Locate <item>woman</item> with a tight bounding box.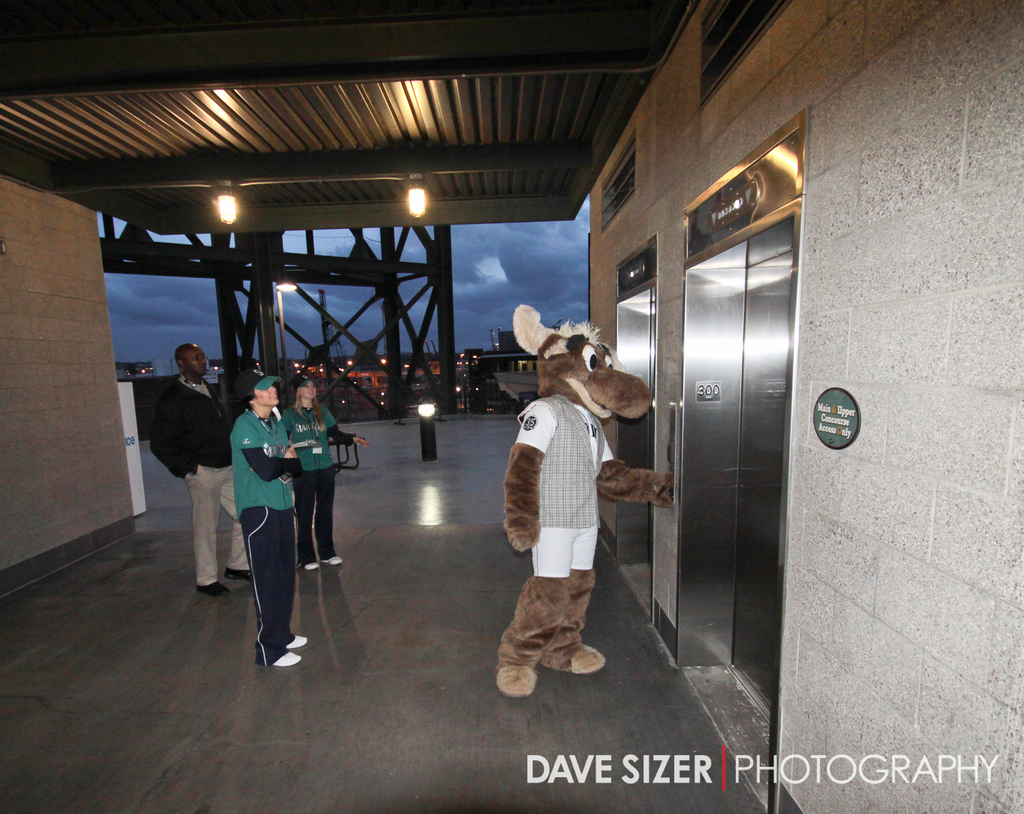
x1=278, y1=364, x2=367, y2=571.
